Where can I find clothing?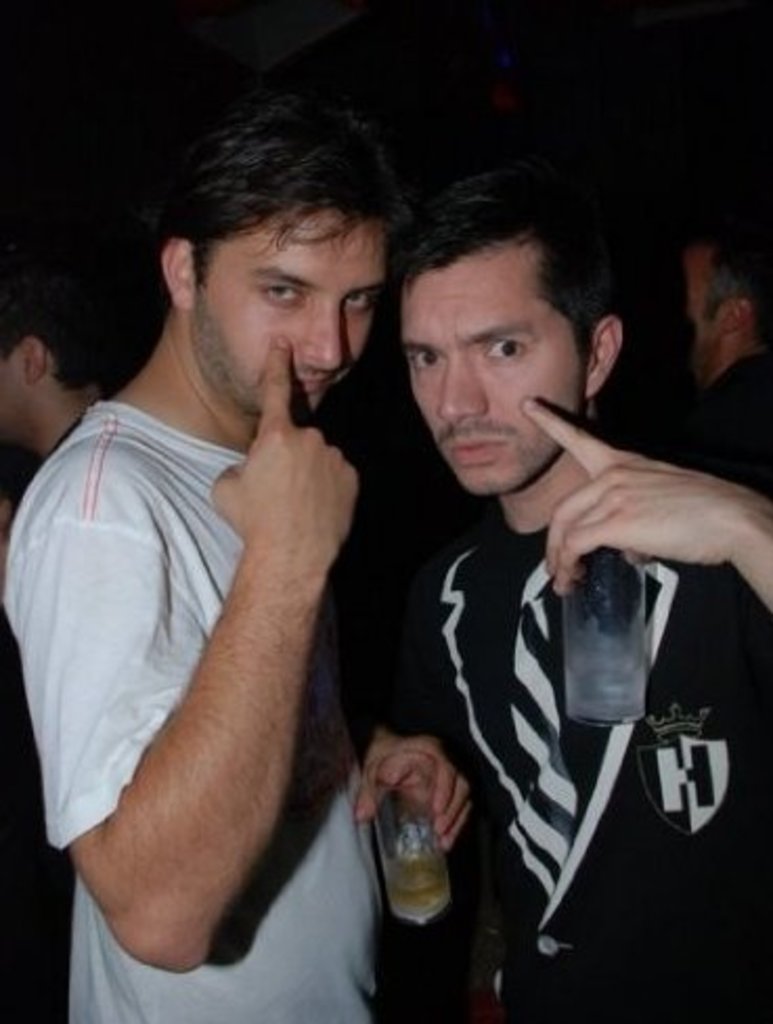
You can find it at select_region(4, 371, 396, 1022).
